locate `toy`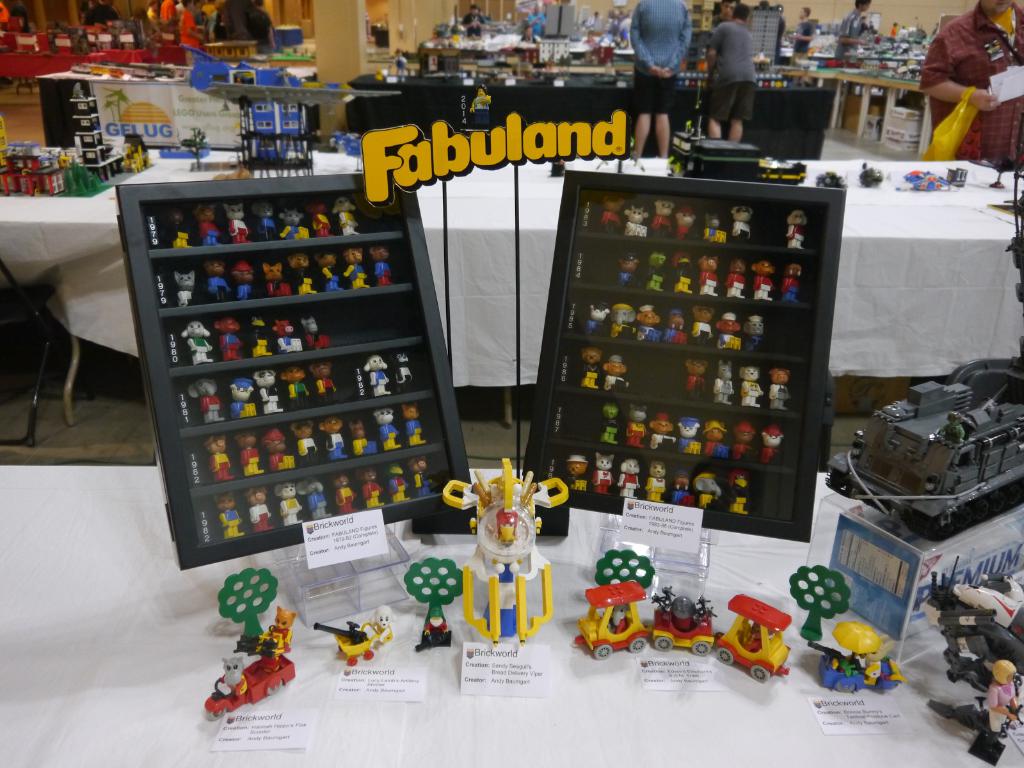
pyautogui.locateOnScreen(755, 426, 782, 463)
